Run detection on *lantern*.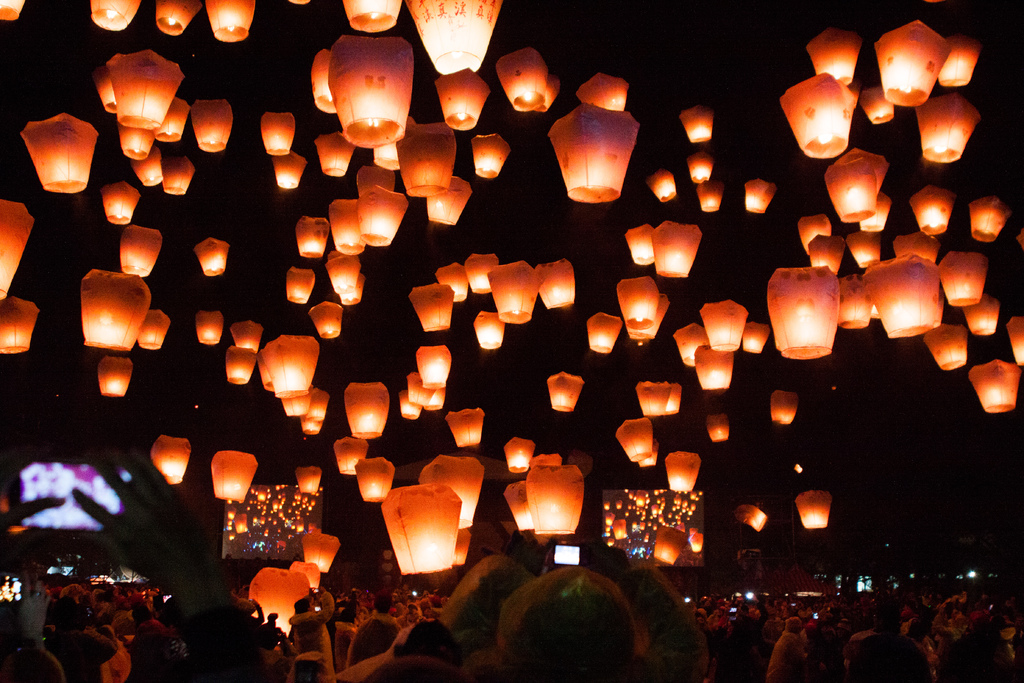
Result: select_region(294, 23, 428, 148).
